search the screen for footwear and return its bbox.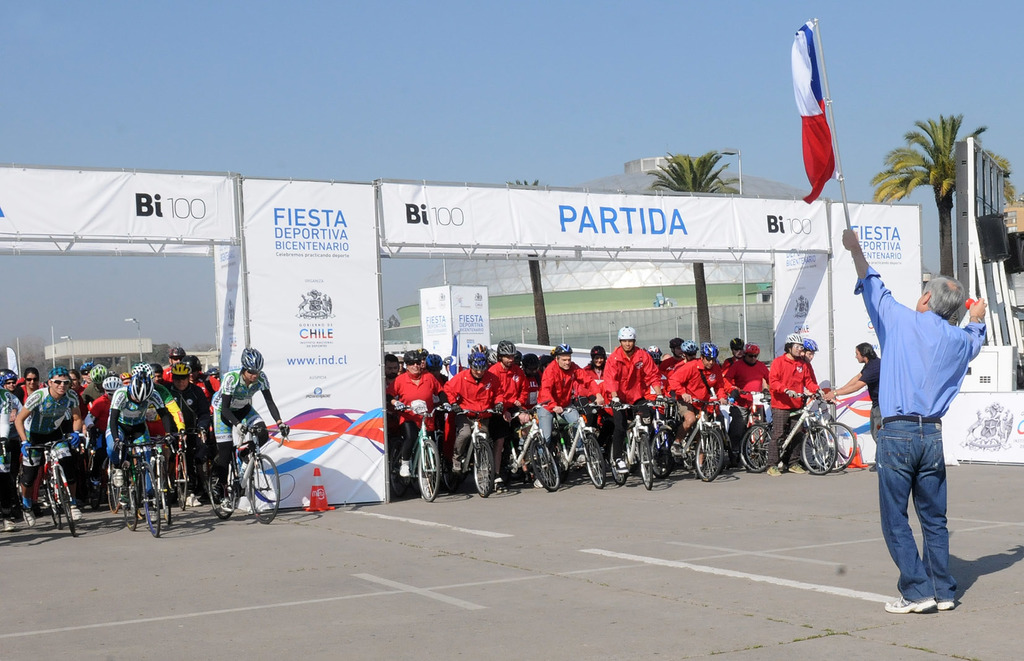
Found: l=932, t=602, r=954, b=612.
